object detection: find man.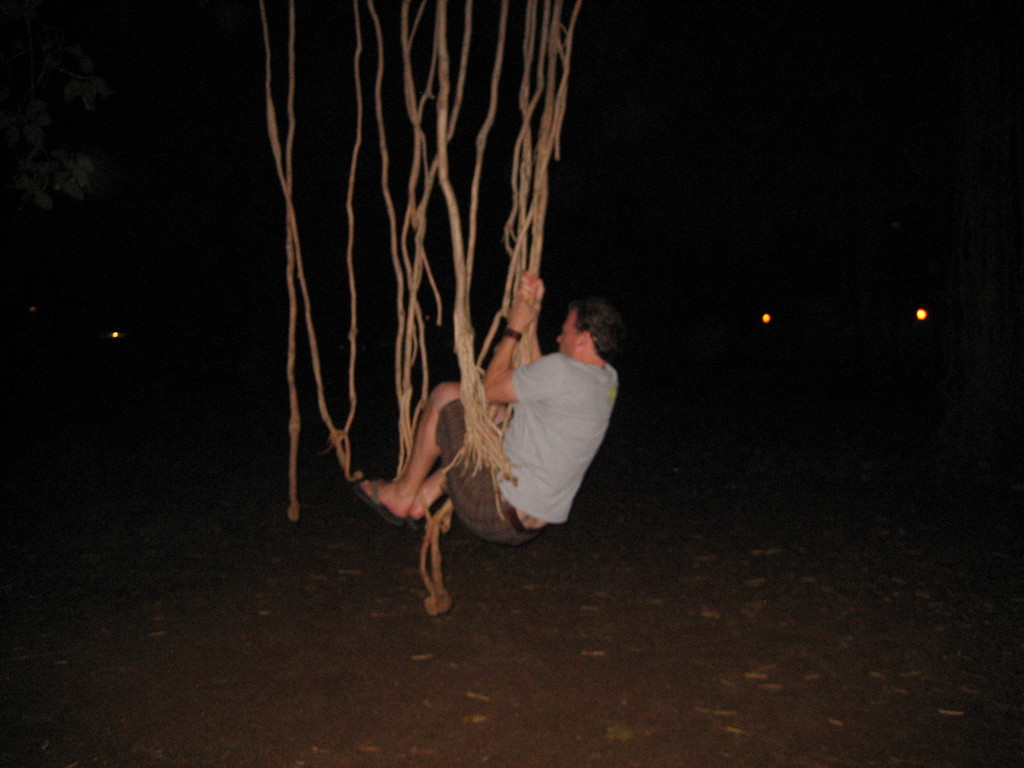
(364, 227, 616, 595).
